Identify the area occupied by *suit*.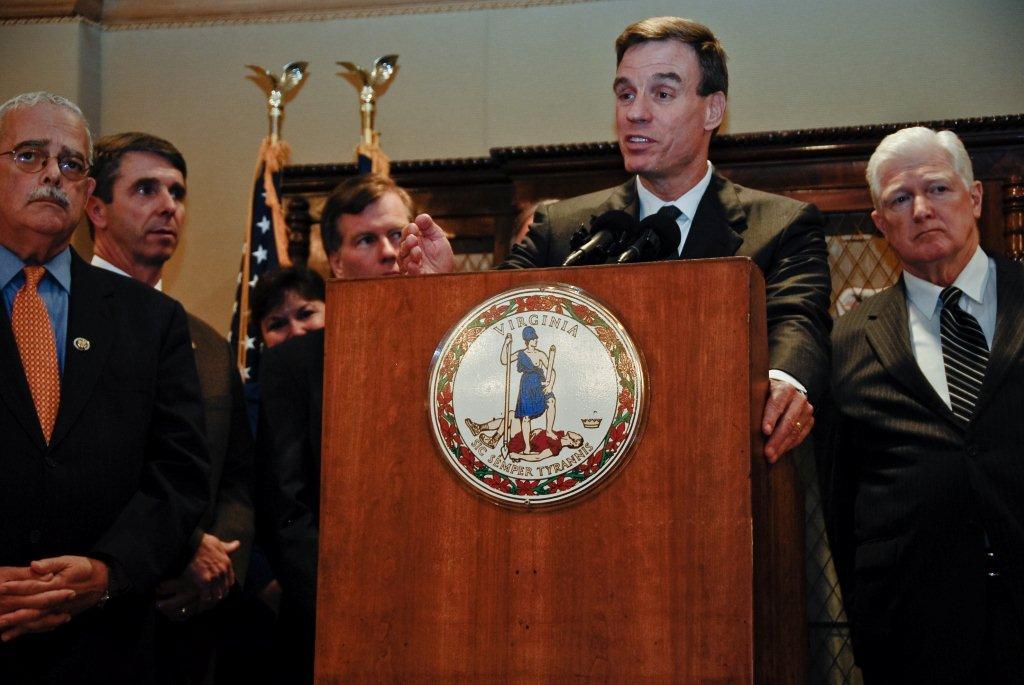
Area: 86, 248, 230, 684.
